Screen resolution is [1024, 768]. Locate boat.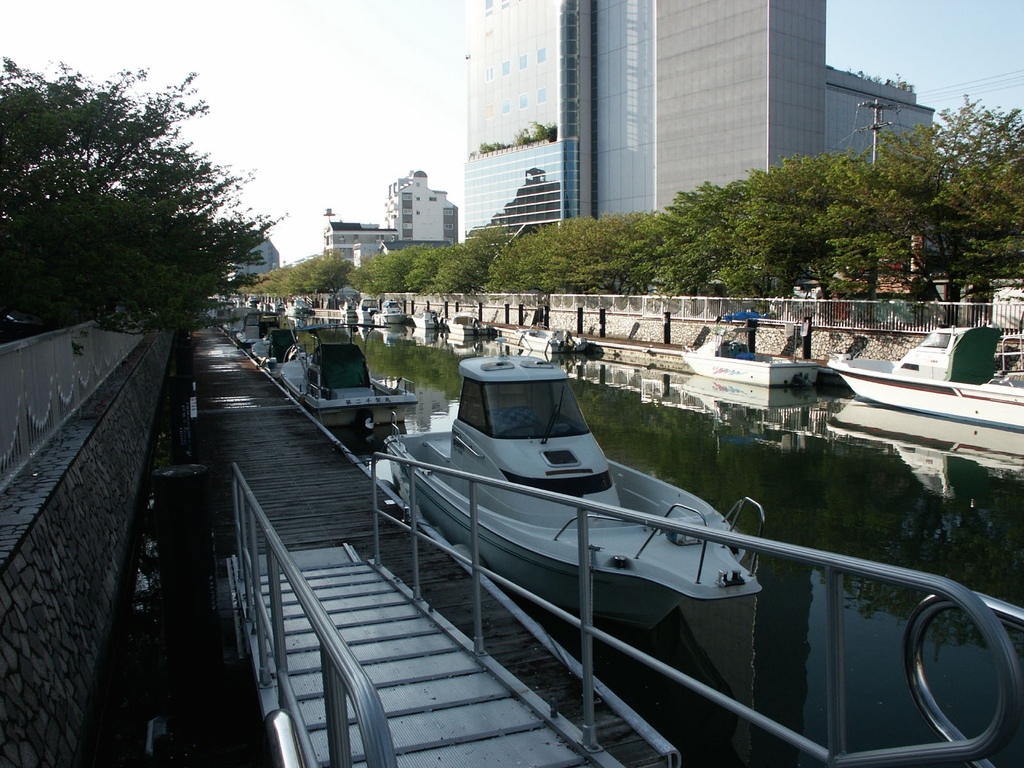
bbox=[826, 324, 1023, 431].
